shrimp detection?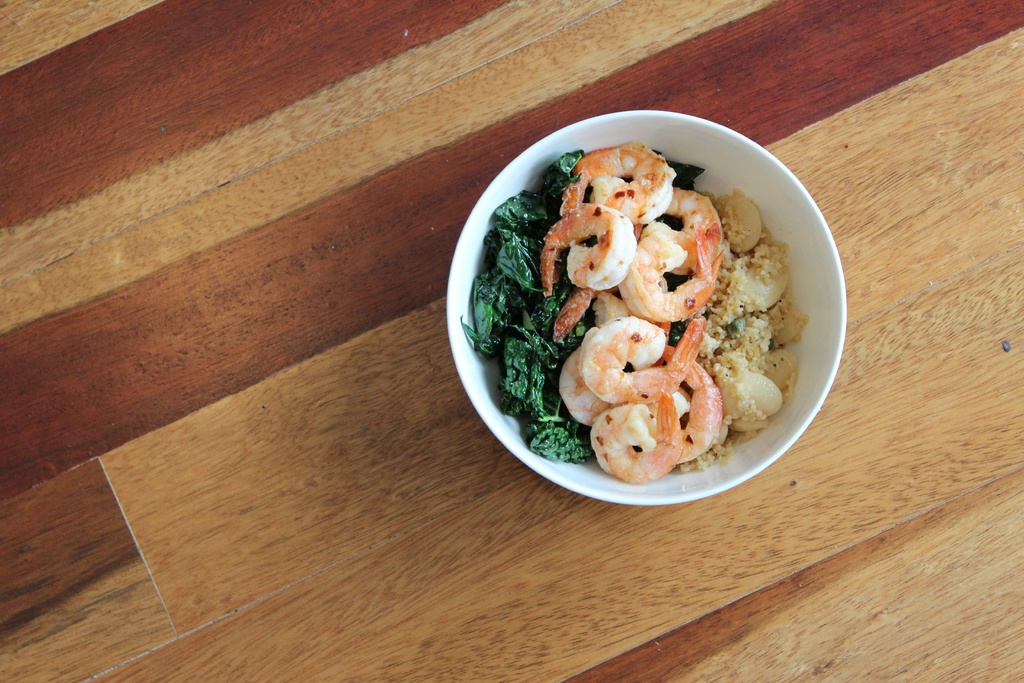
Rect(639, 346, 723, 459)
